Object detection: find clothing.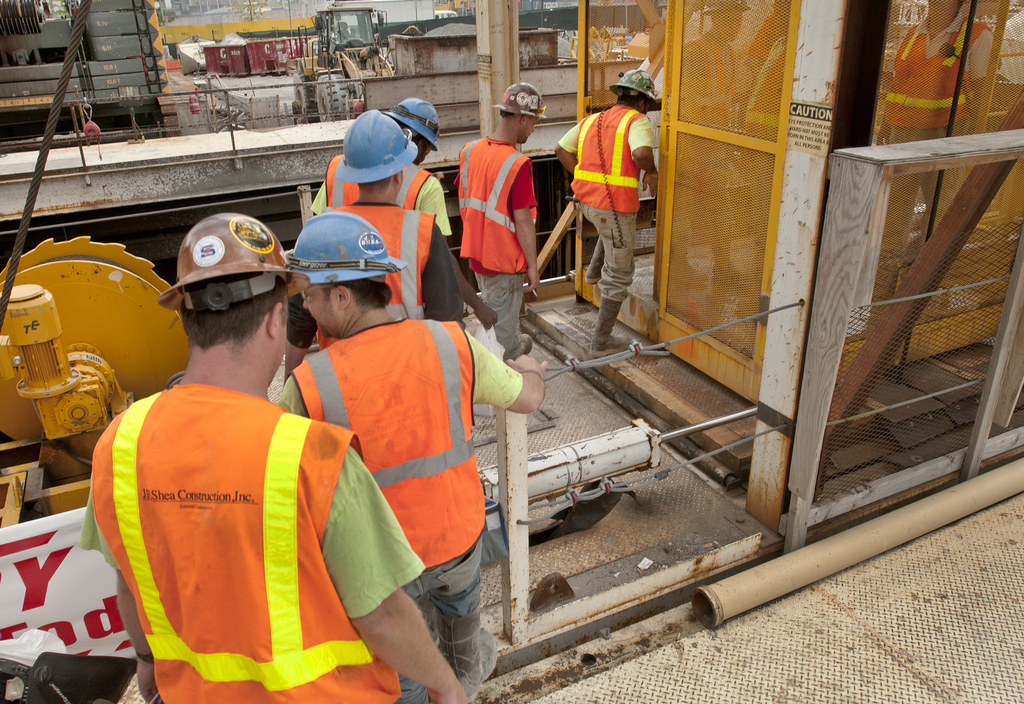
300, 148, 463, 260.
